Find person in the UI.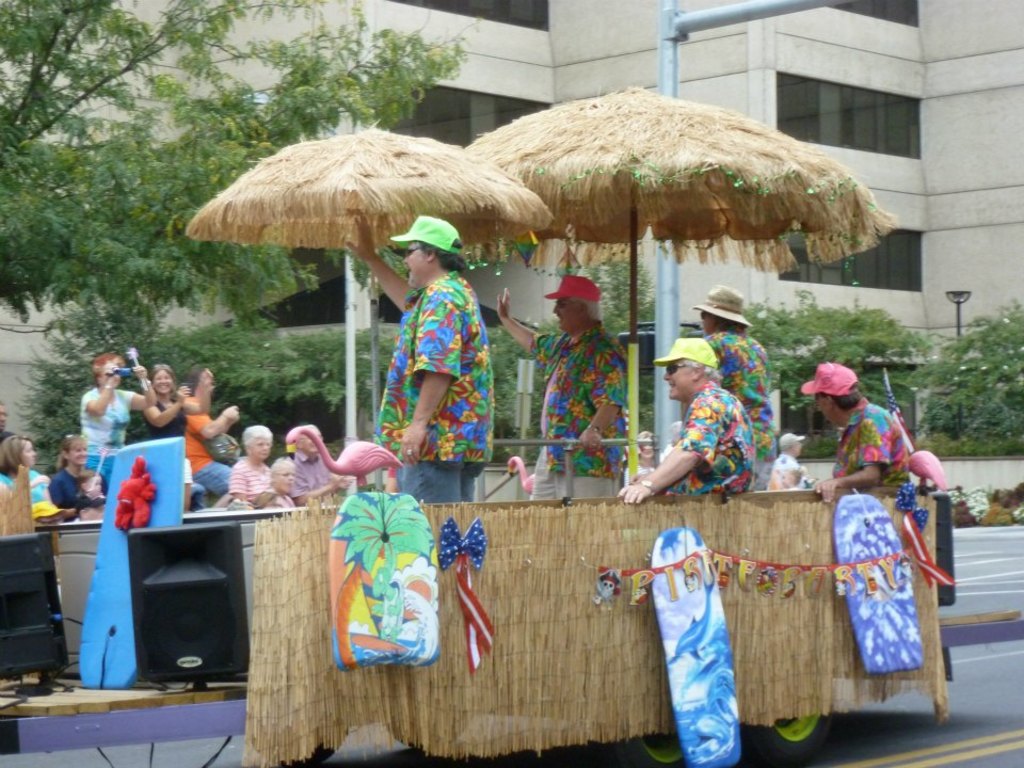
UI element at 140/357/203/438.
